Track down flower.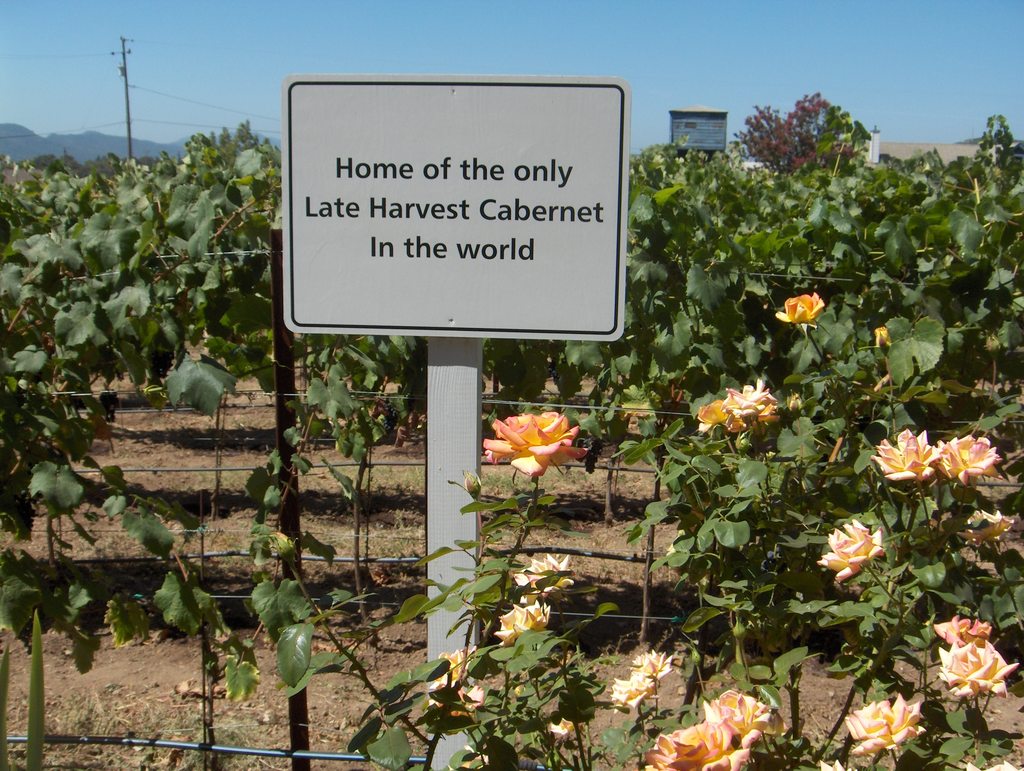
Tracked to 841/691/913/759.
